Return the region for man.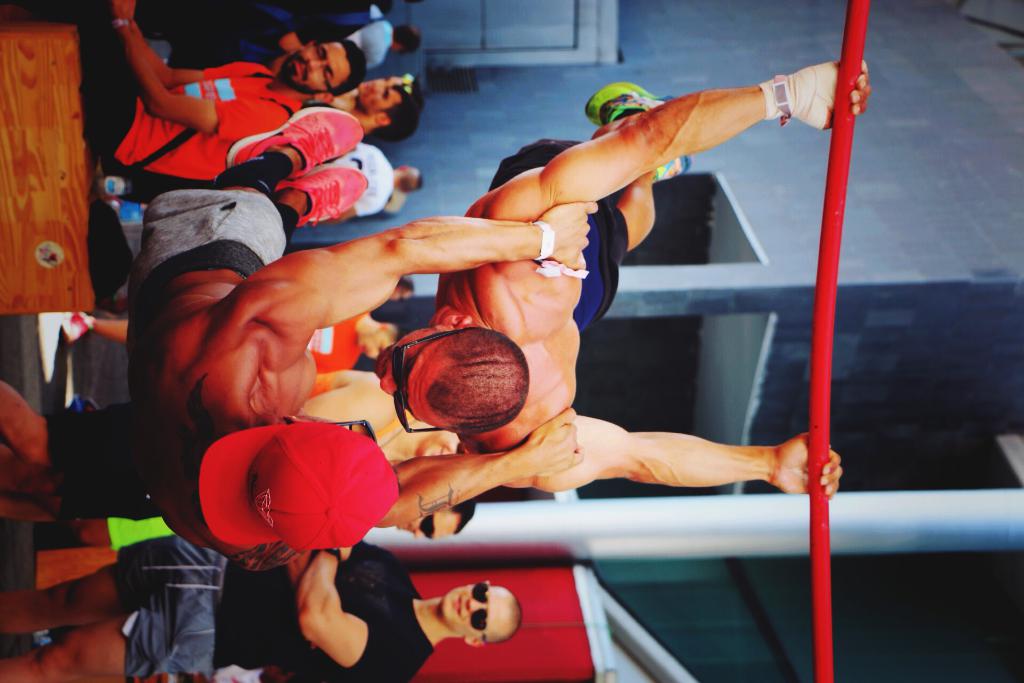
bbox(0, 0, 364, 167).
